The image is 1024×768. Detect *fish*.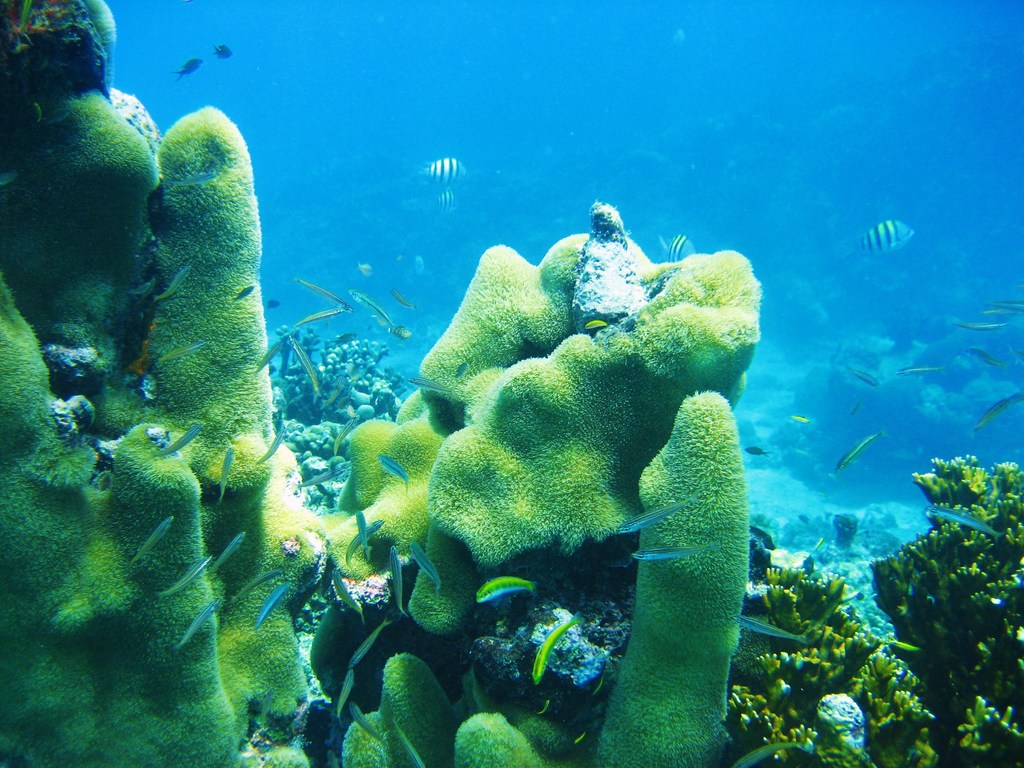
Detection: pyautogui.locateOnScreen(212, 529, 250, 576).
